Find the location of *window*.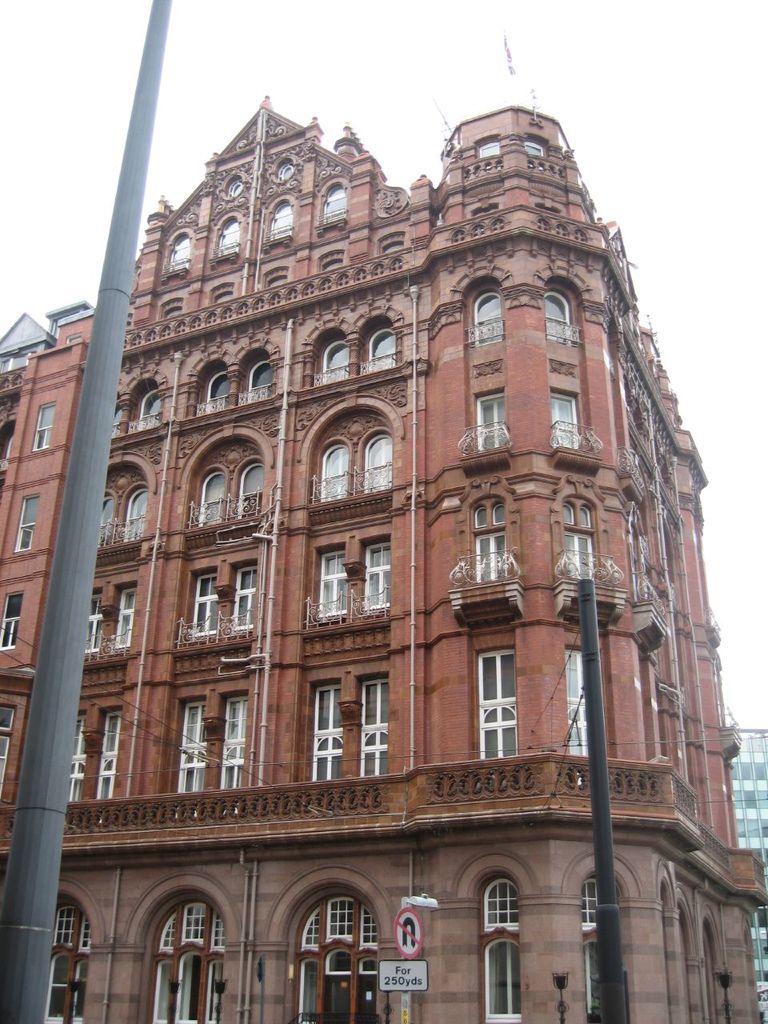
Location: l=545, t=287, r=570, b=350.
